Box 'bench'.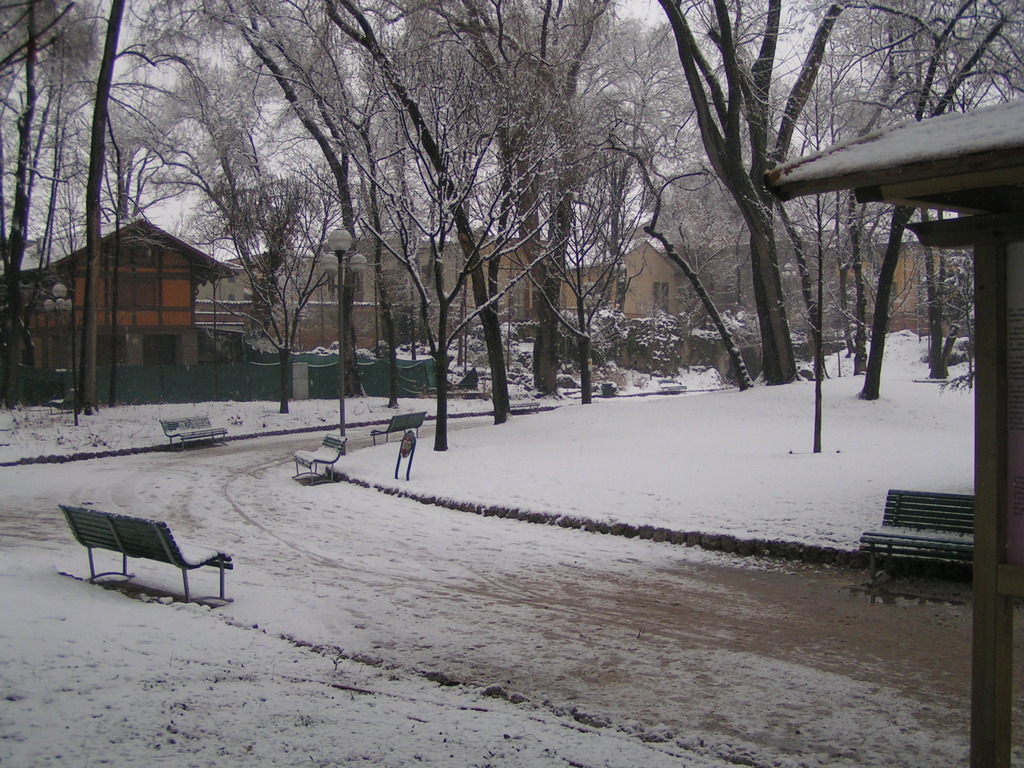
[45, 383, 84, 414].
